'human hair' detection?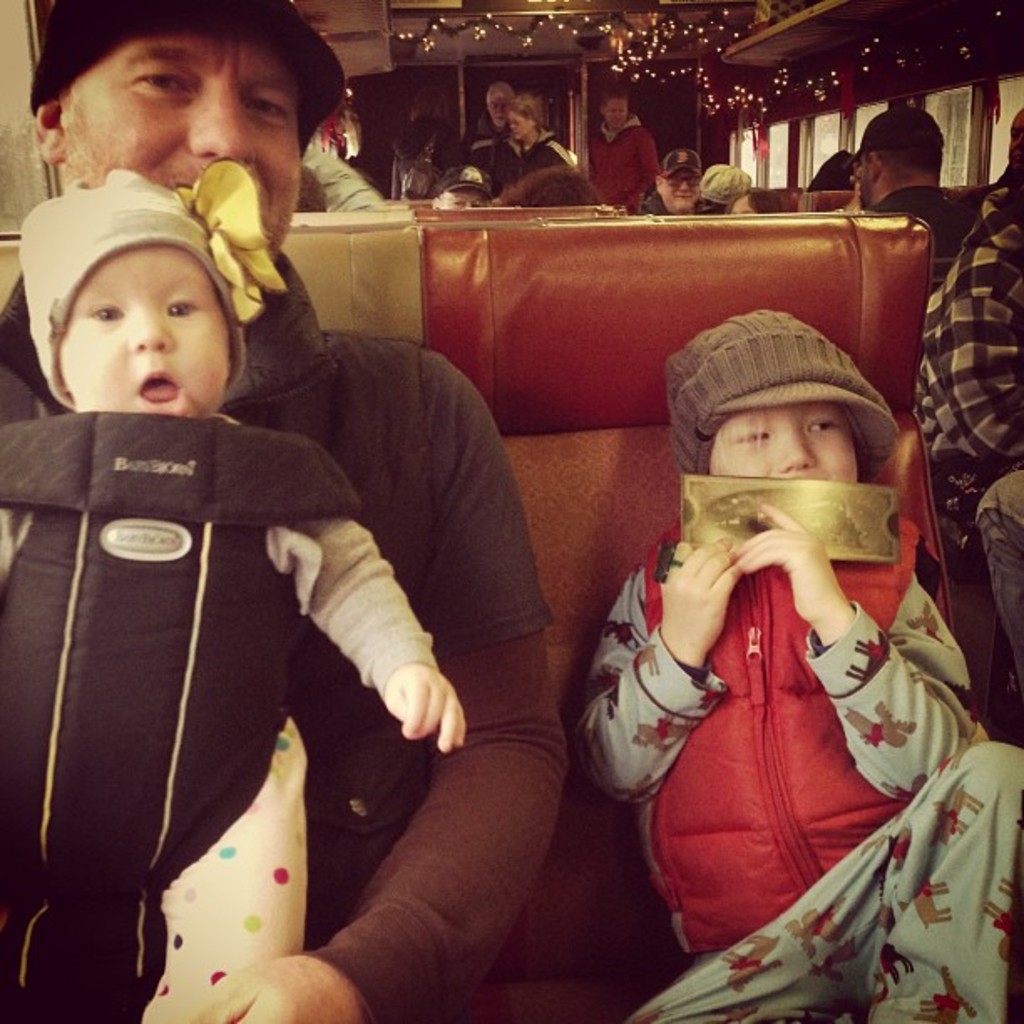
bbox=[497, 161, 609, 204]
